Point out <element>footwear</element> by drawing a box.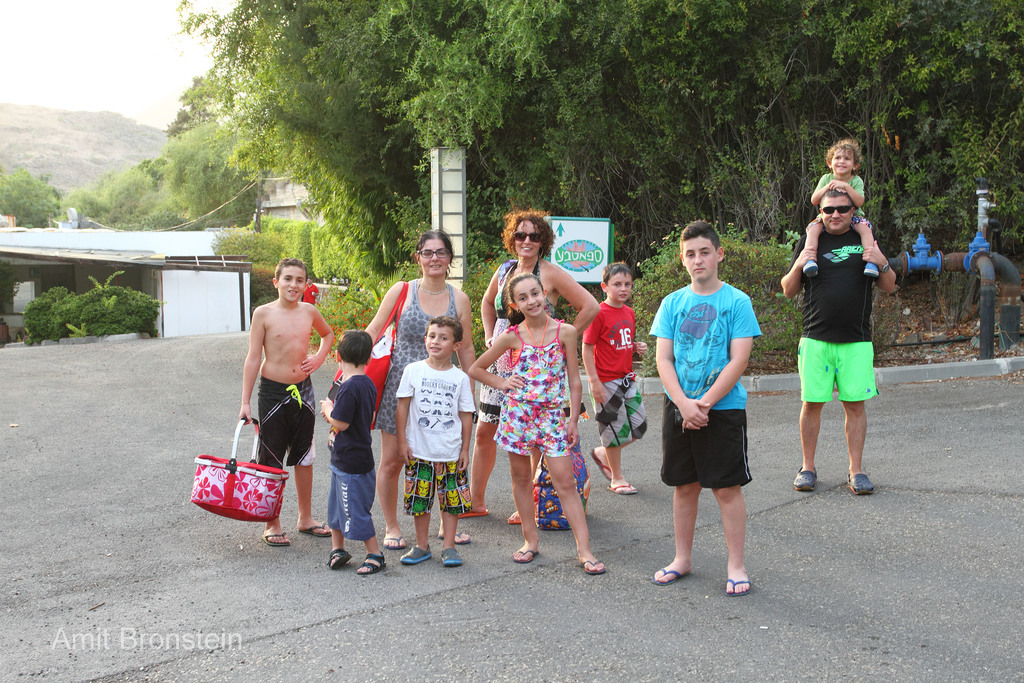
bbox(440, 547, 461, 567).
